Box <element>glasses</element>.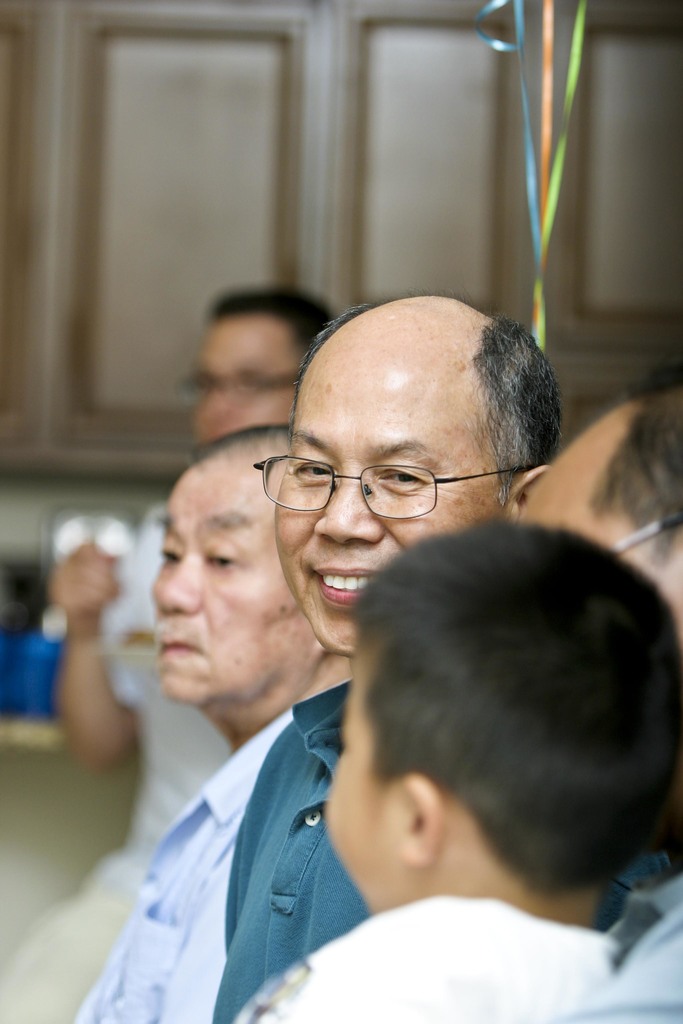
(x1=179, y1=365, x2=306, y2=405).
